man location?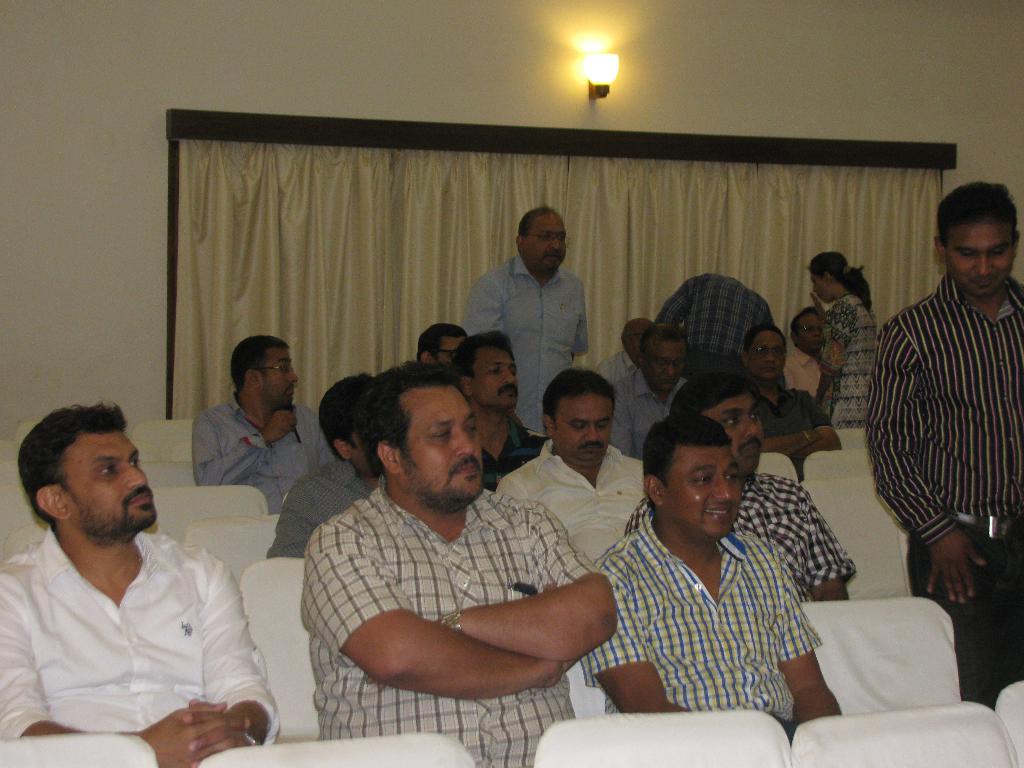
crop(778, 306, 828, 400)
